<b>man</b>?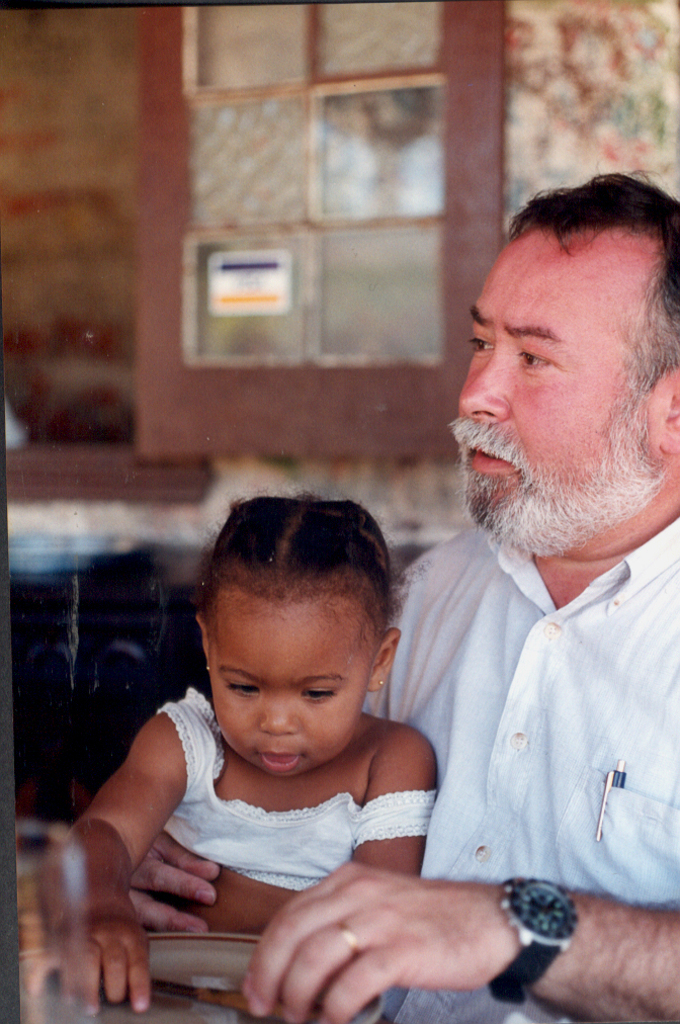
[128, 164, 679, 1023]
